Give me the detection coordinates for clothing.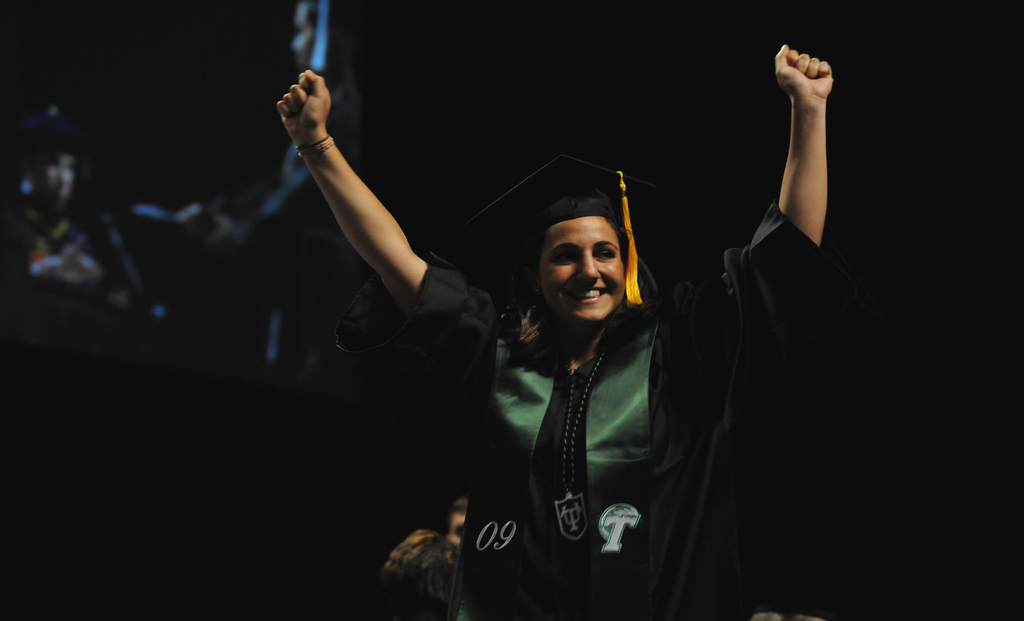
(325,249,826,620).
